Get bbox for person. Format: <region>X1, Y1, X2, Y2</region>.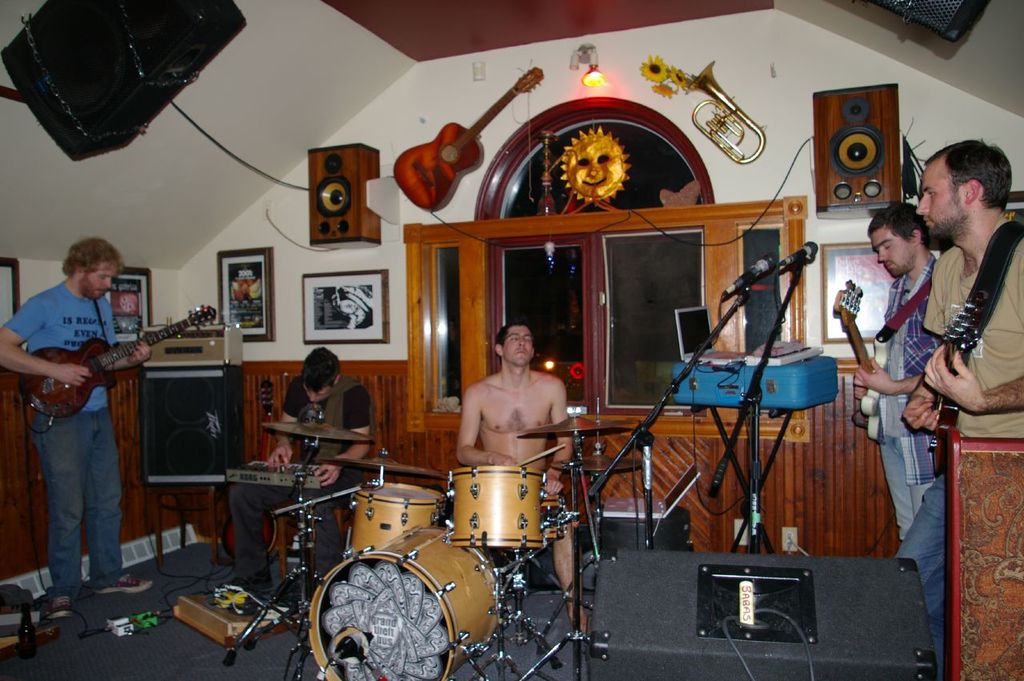
<region>836, 211, 948, 680</region>.
